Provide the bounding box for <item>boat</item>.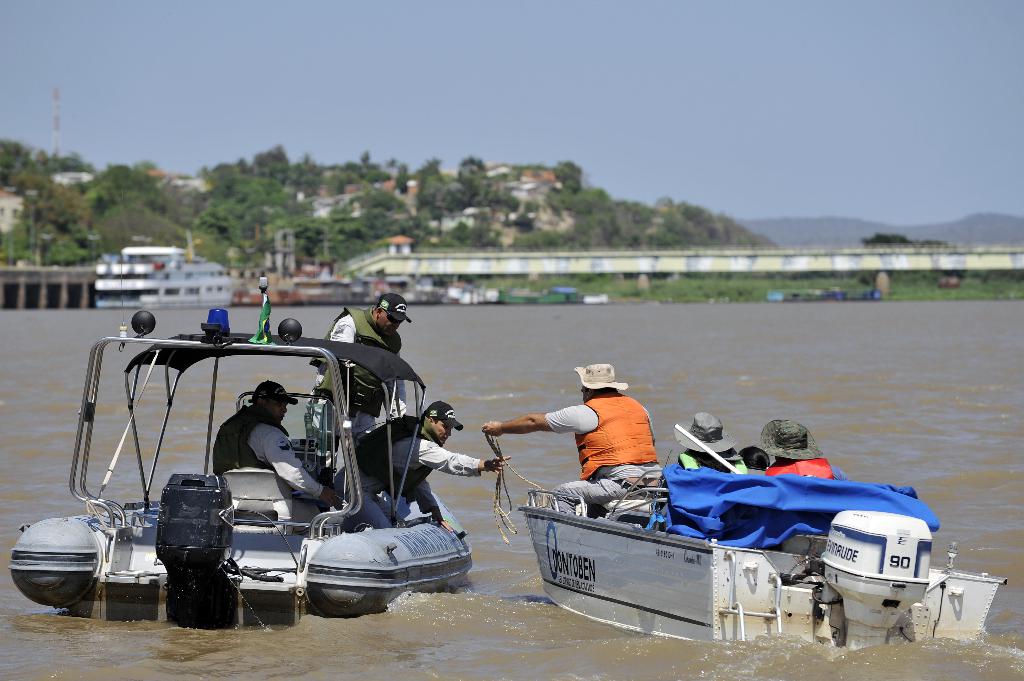
bbox=(511, 482, 1006, 647).
